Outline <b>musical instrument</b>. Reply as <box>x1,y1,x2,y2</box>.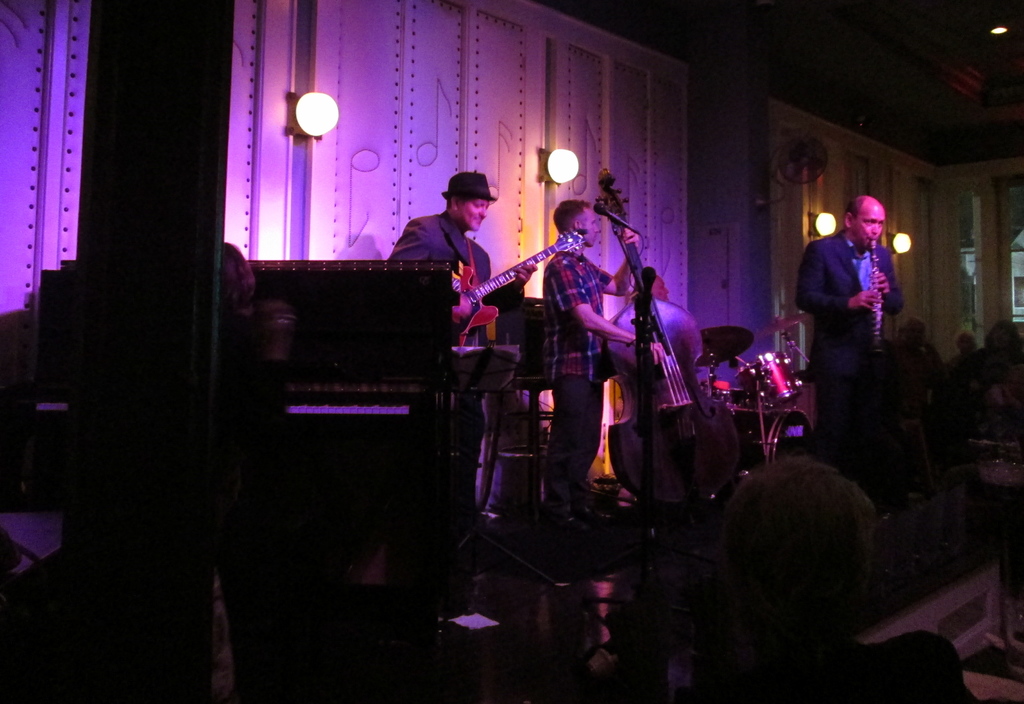
<box>560,167,747,512</box>.
